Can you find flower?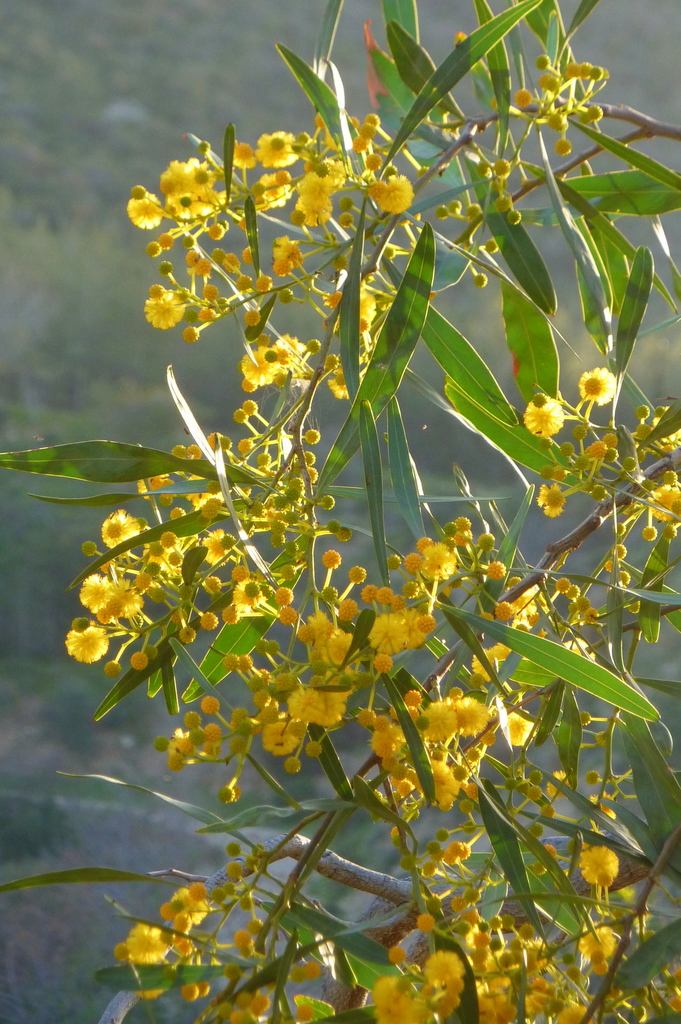
Yes, bounding box: {"left": 336, "top": 285, "right": 375, "bottom": 326}.
